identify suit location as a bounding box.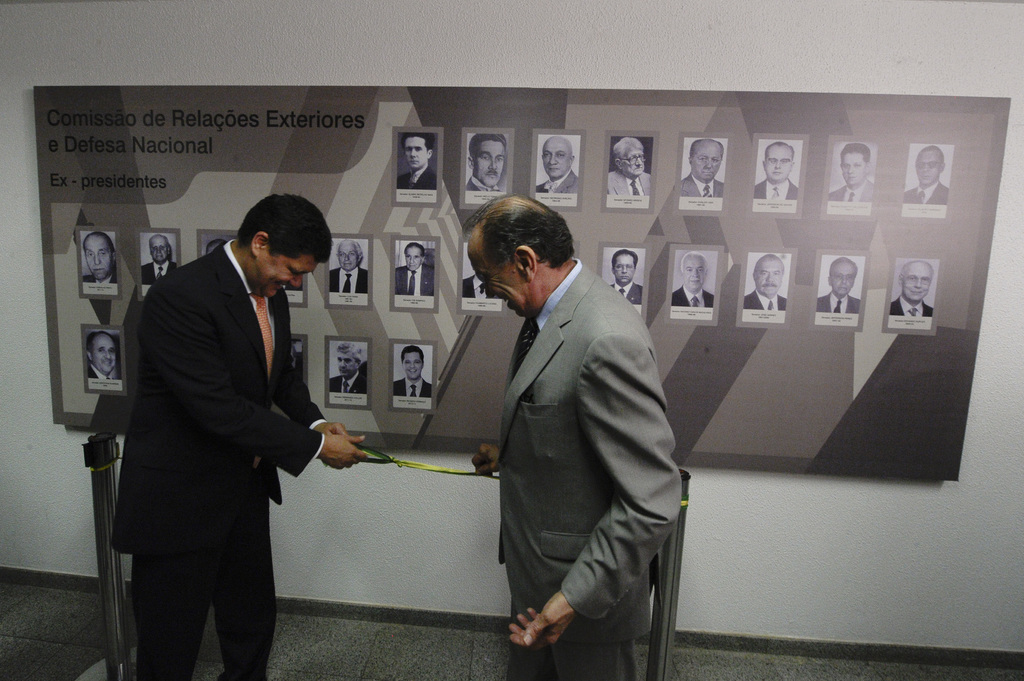
[671,285,715,312].
